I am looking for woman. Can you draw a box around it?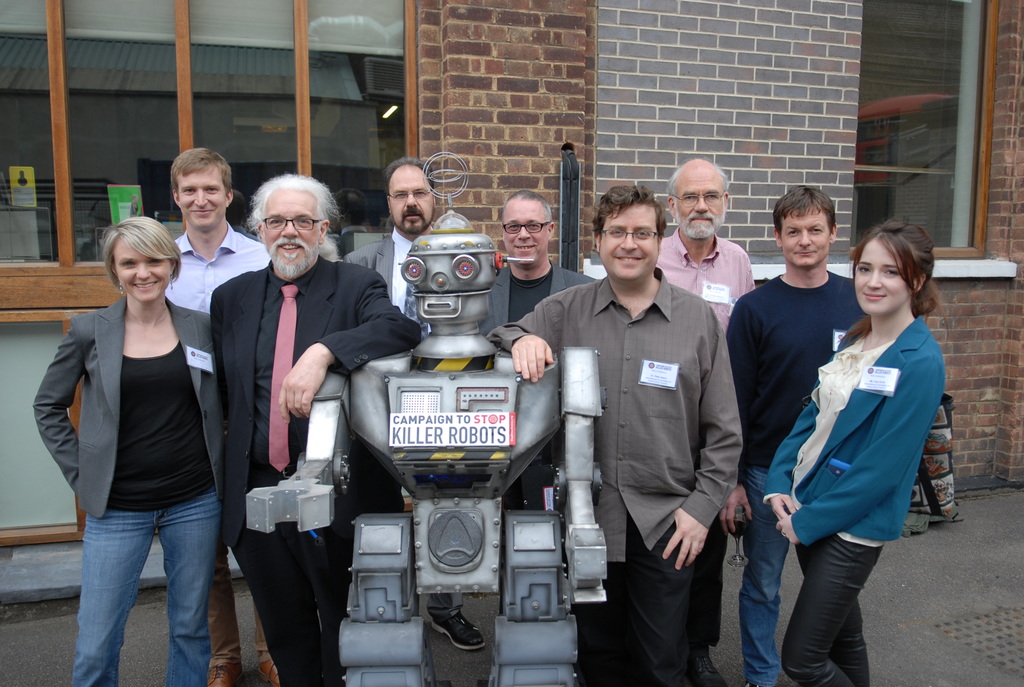
Sure, the bounding box is box=[767, 220, 941, 686].
